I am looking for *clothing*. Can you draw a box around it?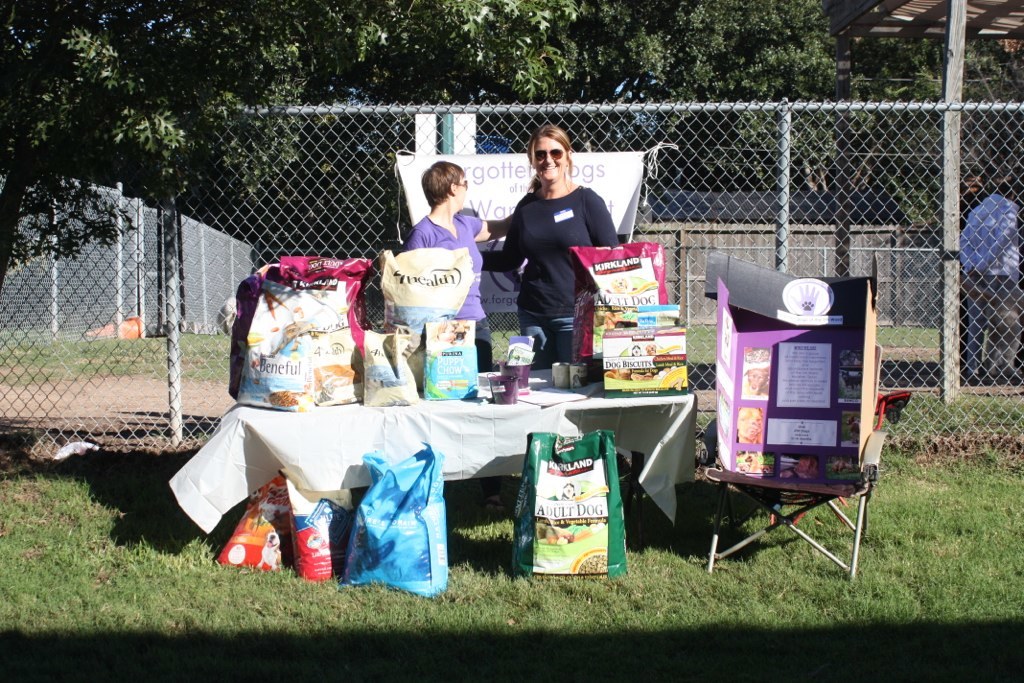
Sure, the bounding box is l=500, t=185, r=620, b=373.
